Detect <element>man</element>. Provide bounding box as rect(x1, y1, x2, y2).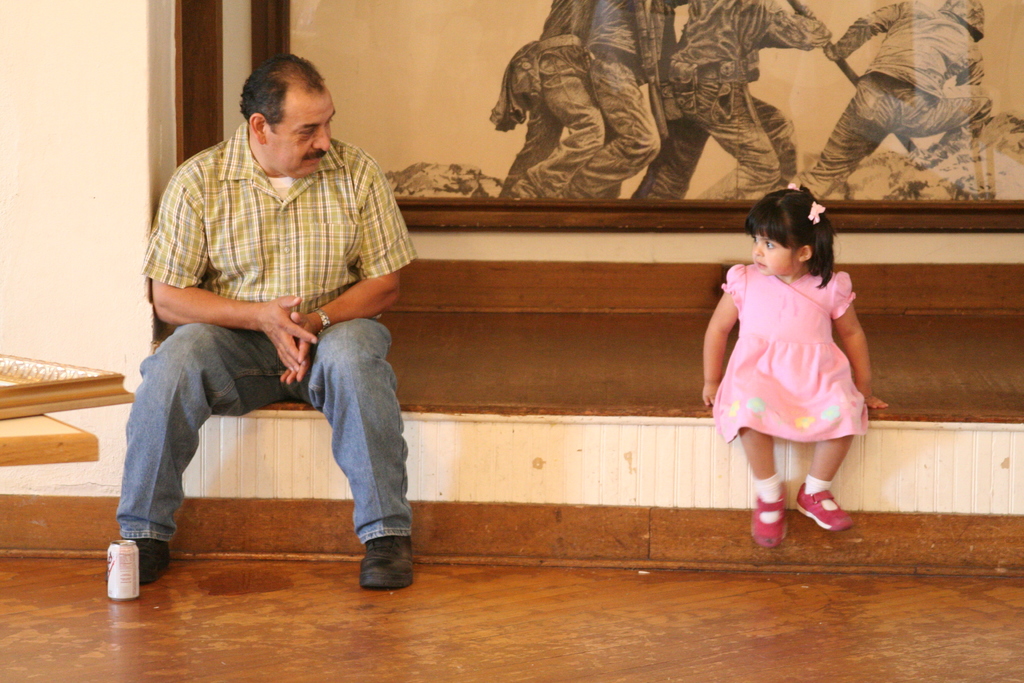
rect(135, 58, 412, 570).
